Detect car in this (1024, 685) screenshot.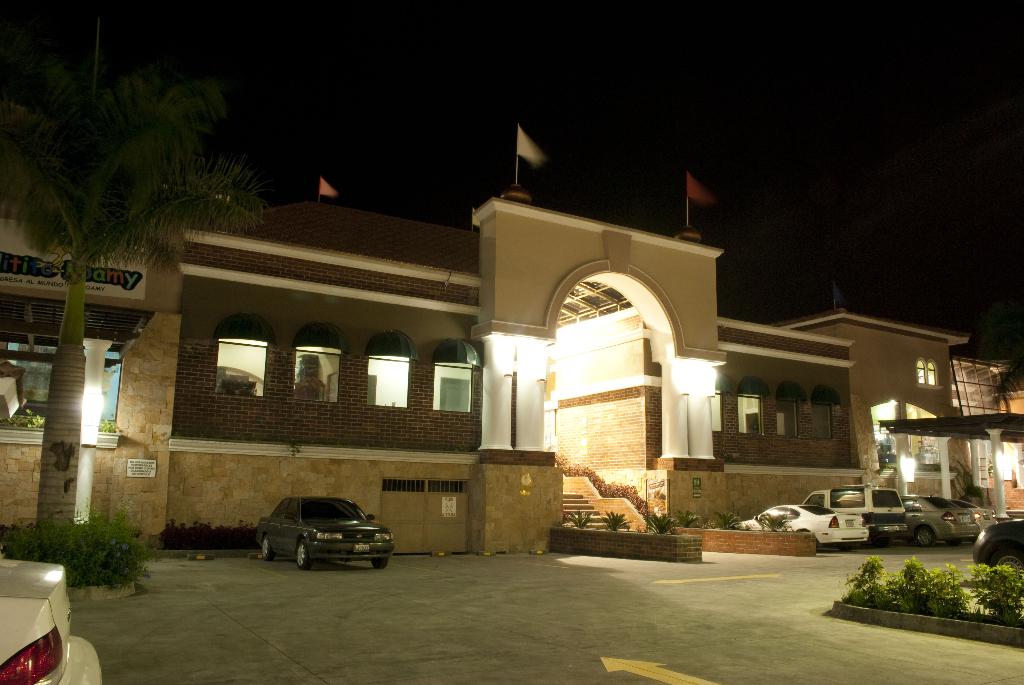
Detection: Rect(3, 552, 106, 683).
